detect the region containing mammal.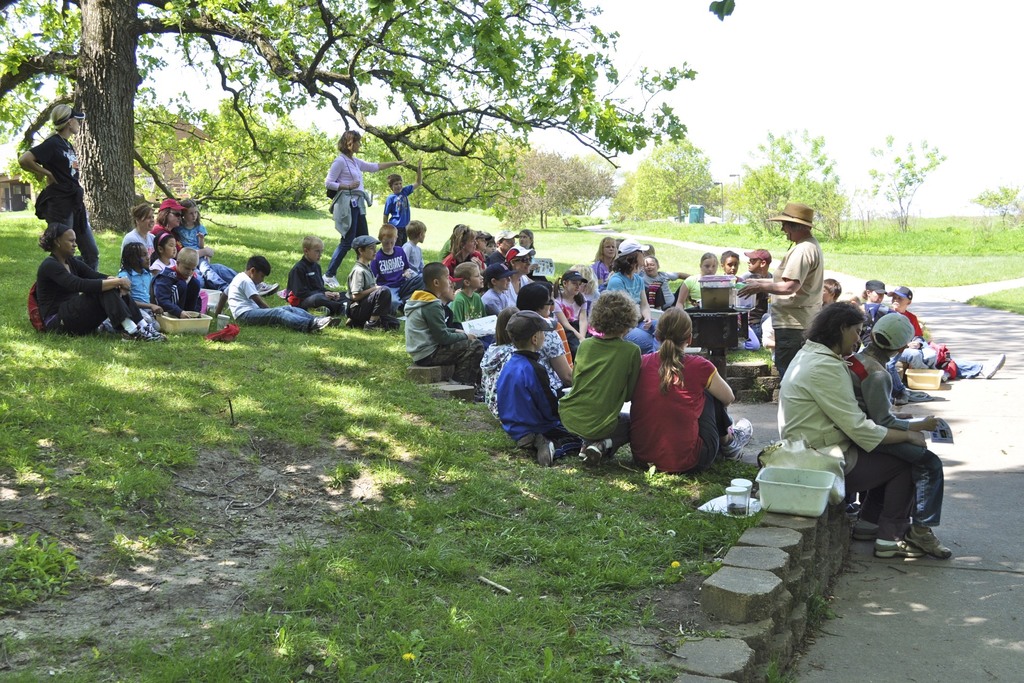
region(155, 191, 186, 235).
